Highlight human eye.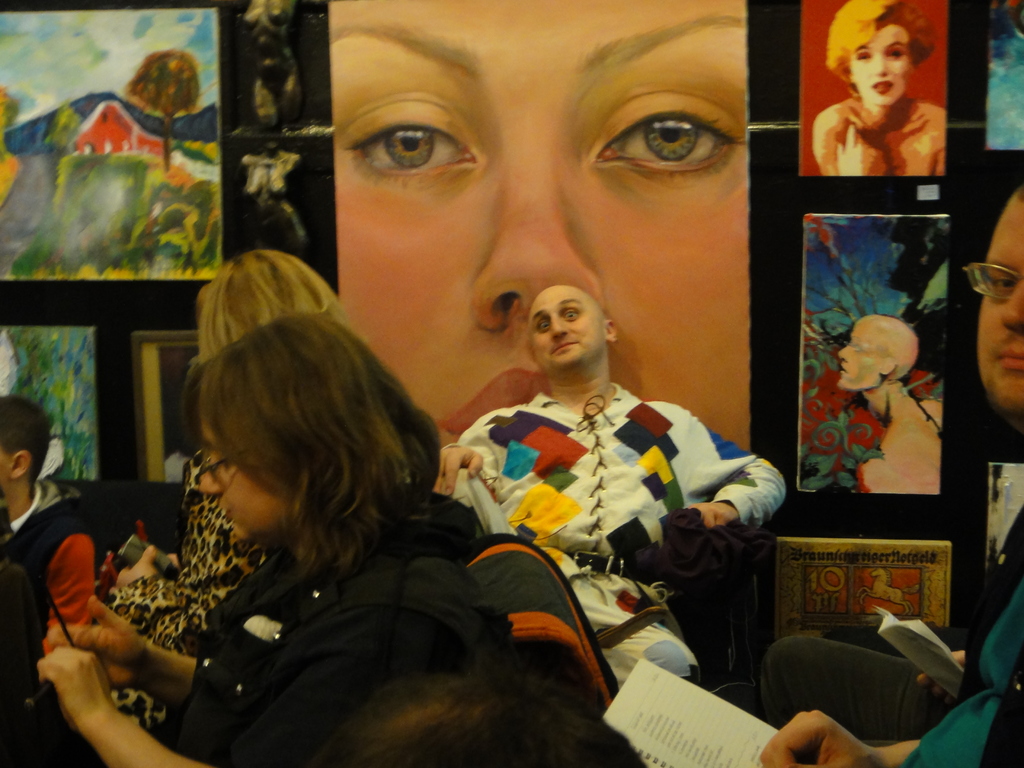
Highlighted region: select_region(562, 307, 579, 324).
